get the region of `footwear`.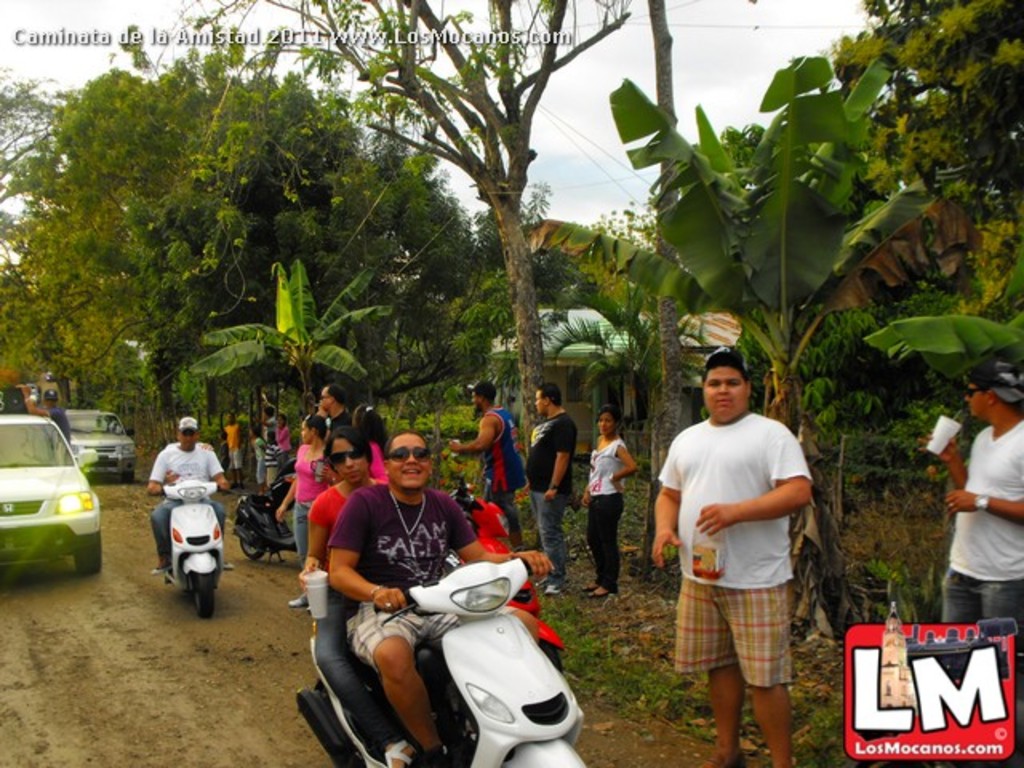
x1=224, y1=555, x2=235, y2=568.
